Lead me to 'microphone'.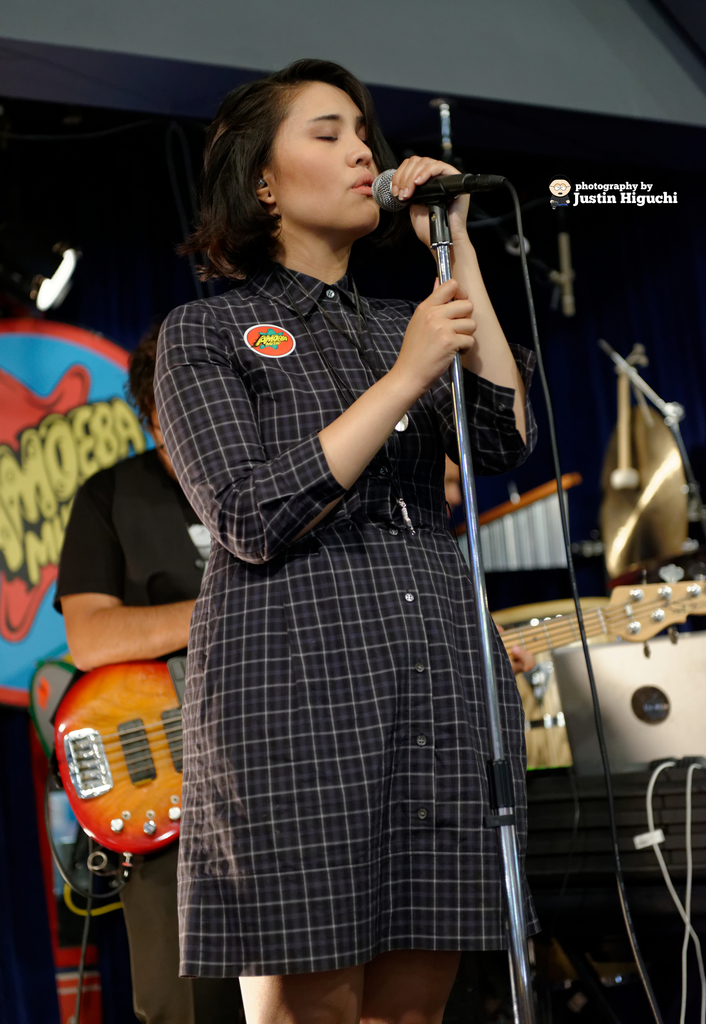
Lead to [370,161,517,211].
